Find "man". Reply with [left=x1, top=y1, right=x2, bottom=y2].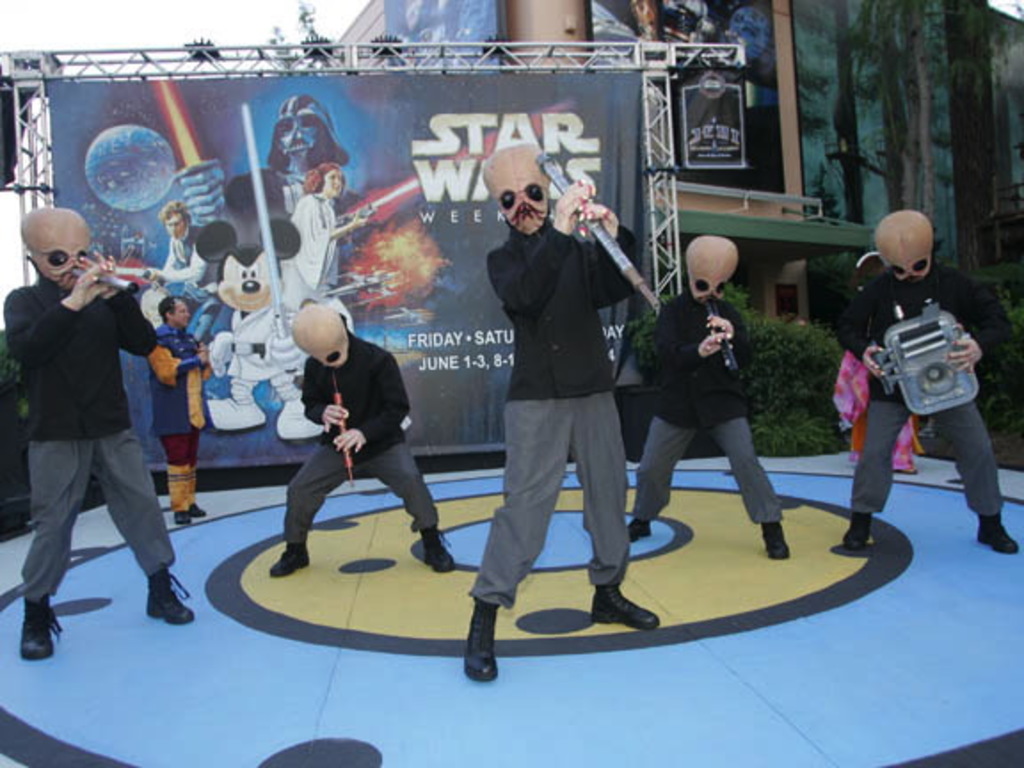
[left=466, top=144, right=660, bottom=677].
